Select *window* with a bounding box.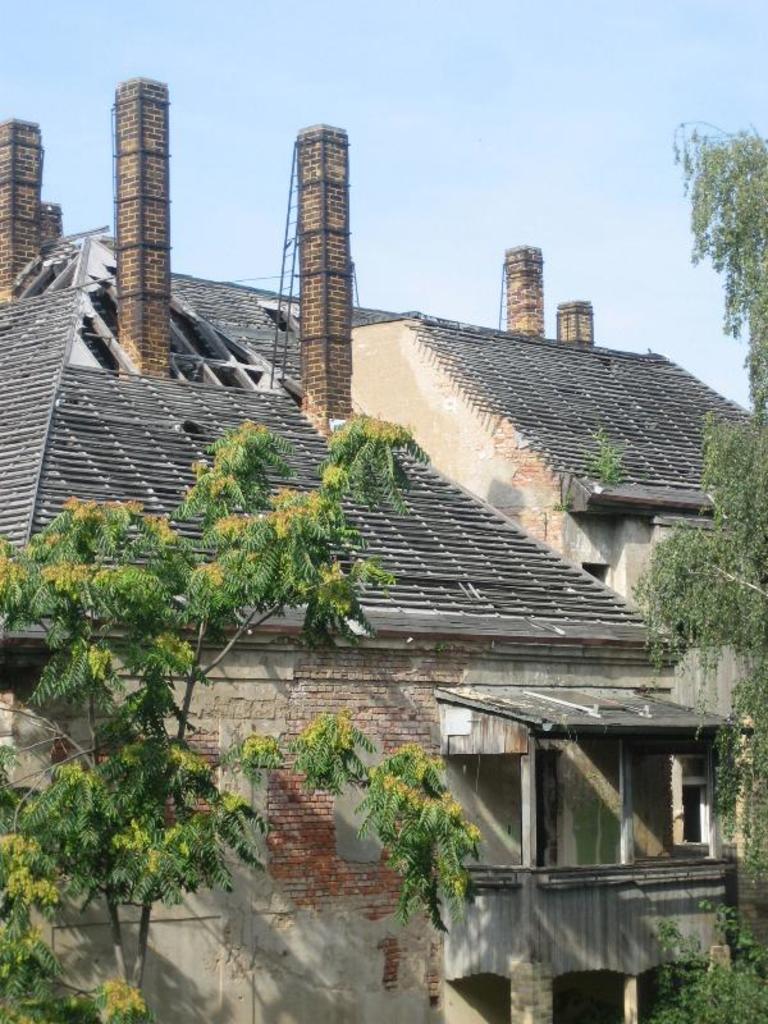
[left=512, top=710, right=726, bottom=919].
